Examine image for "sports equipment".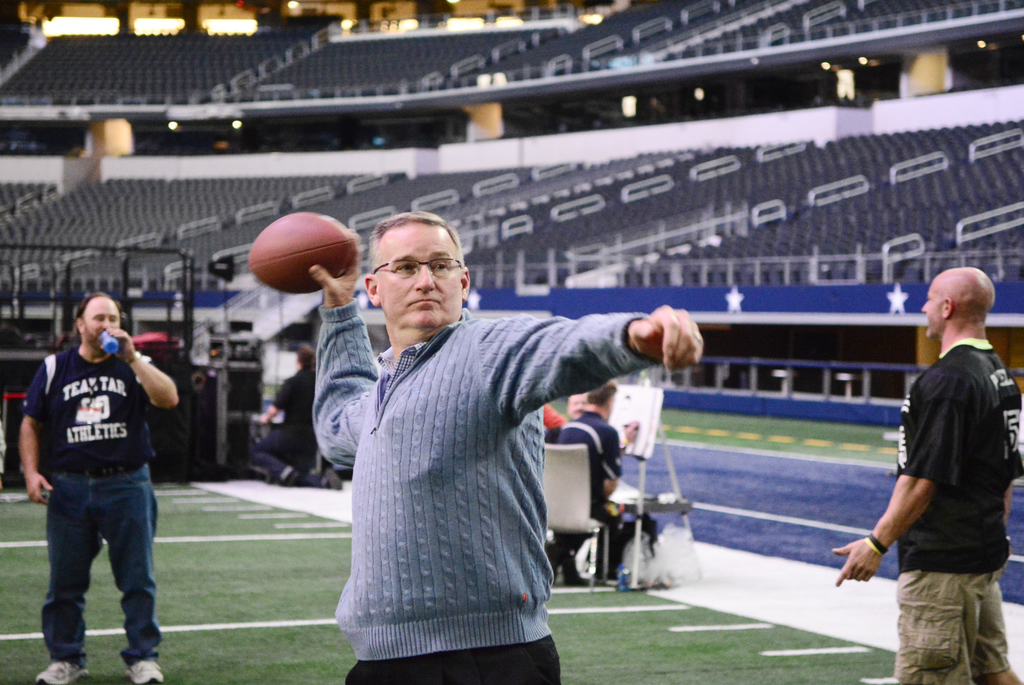
Examination result: bbox=[247, 211, 360, 291].
